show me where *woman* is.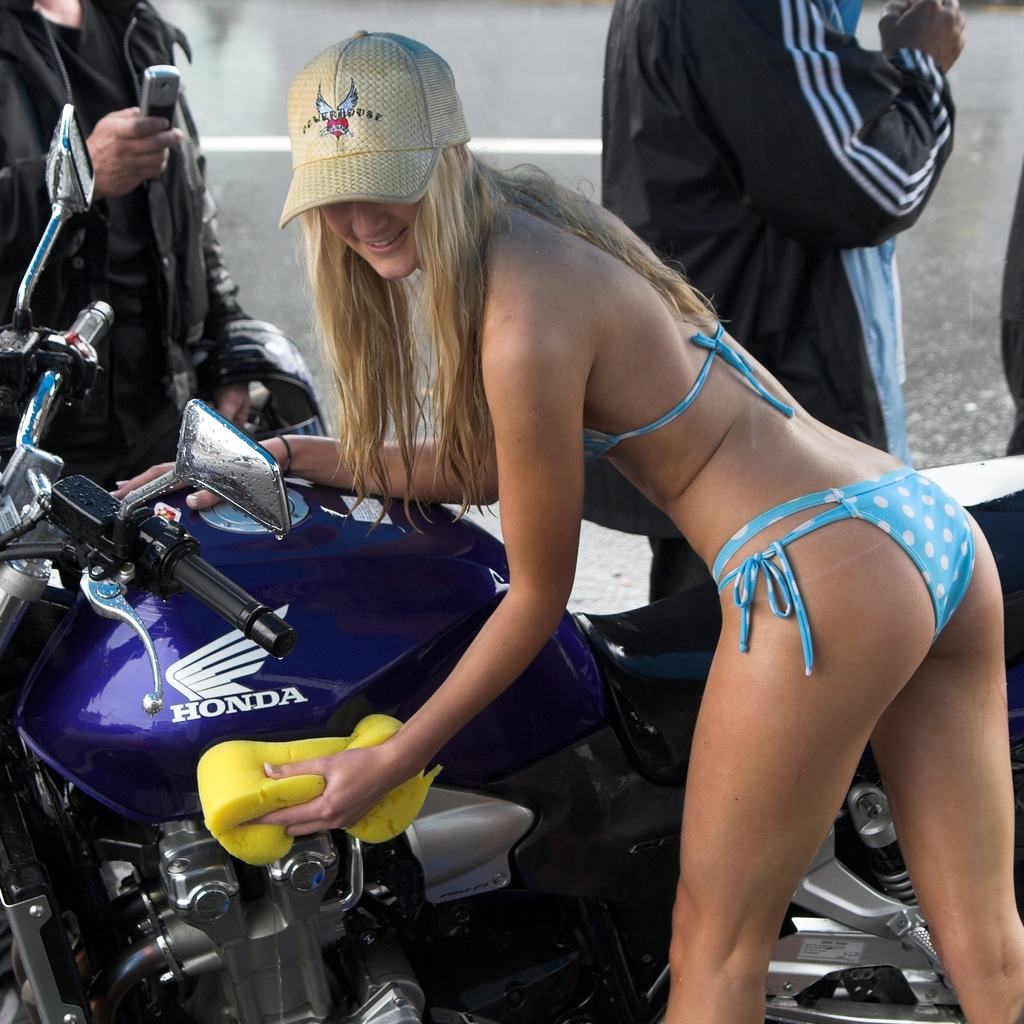
*woman* is at [113, 29, 1023, 1023].
